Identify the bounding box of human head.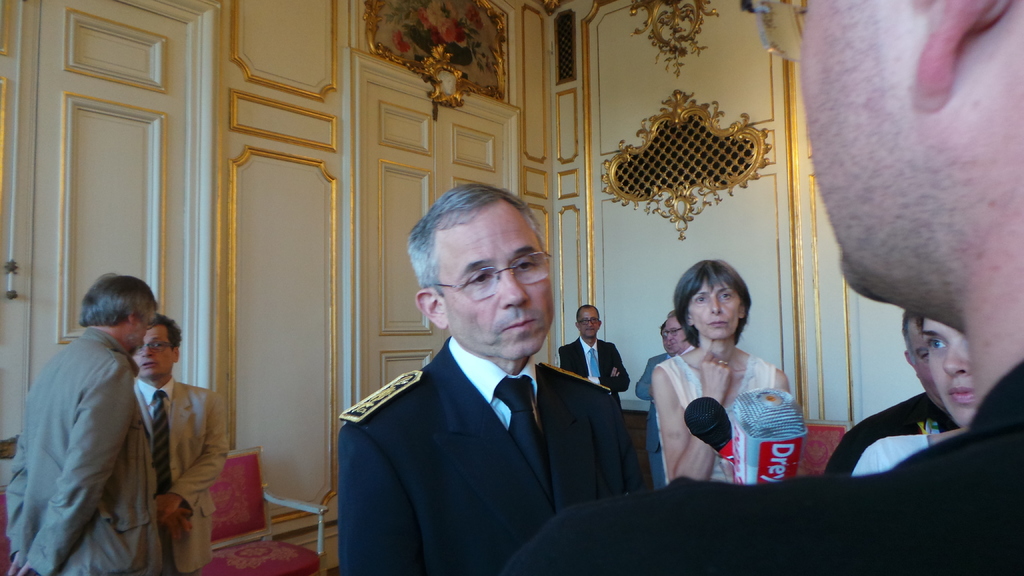
{"left": 903, "top": 309, "right": 945, "bottom": 412}.
